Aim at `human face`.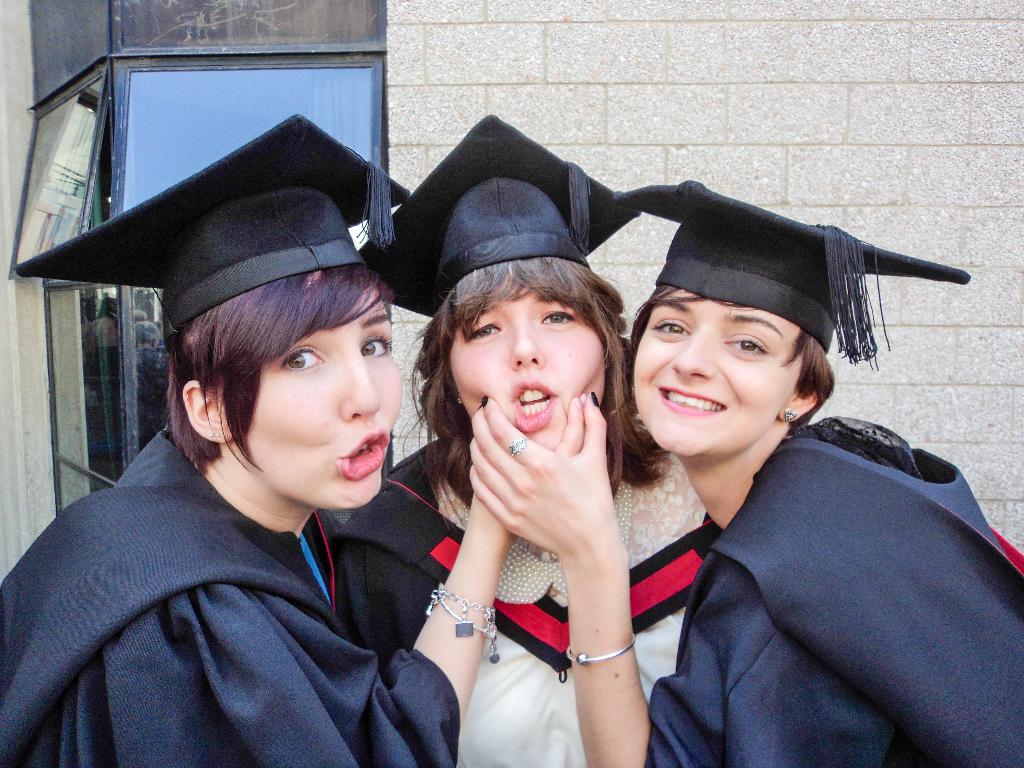
Aimed at (632,289,805,459).
